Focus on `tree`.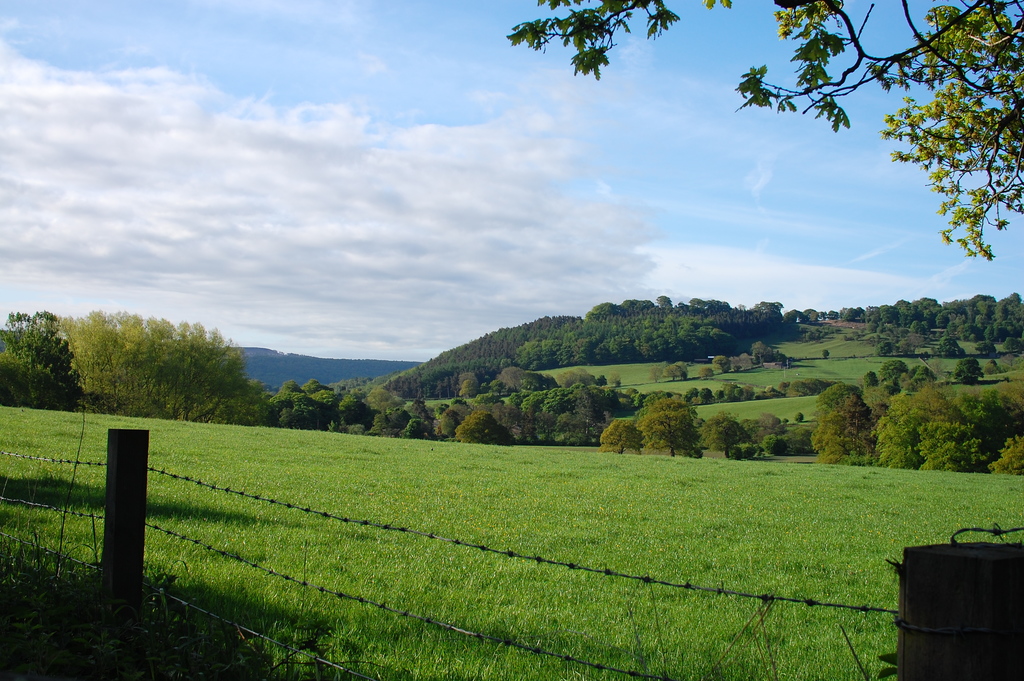
Focused at bbox=(504, 0, 1023, 260).
